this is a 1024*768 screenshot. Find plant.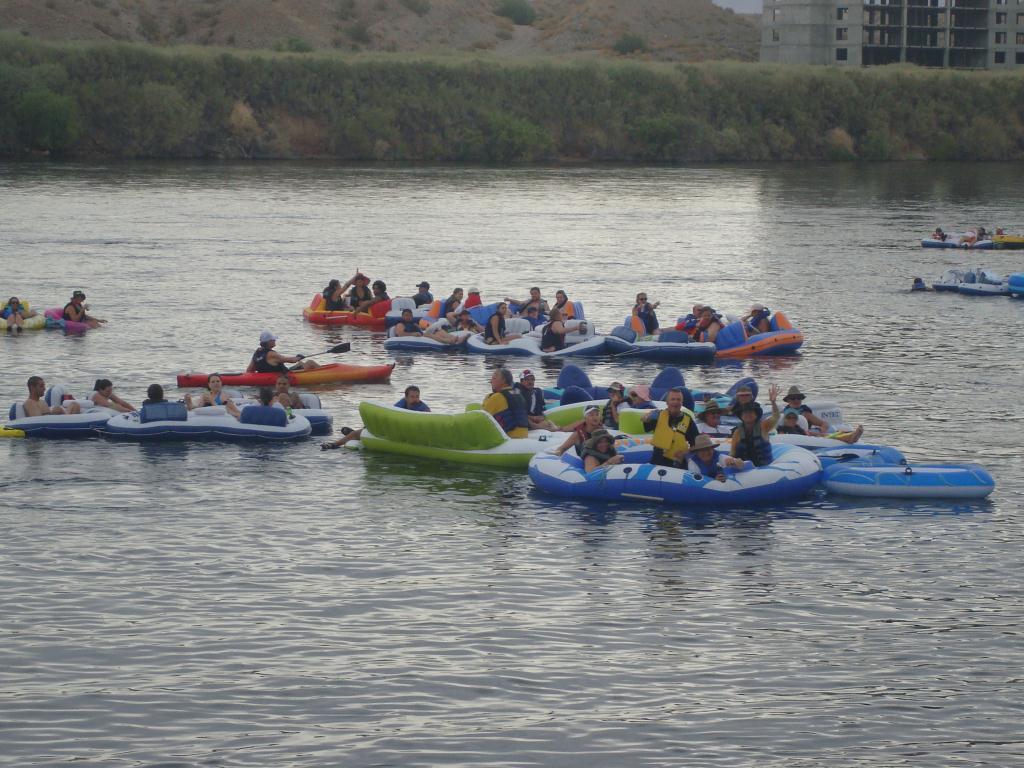
Bounding box: BBox(851, 115, 913, 162).
